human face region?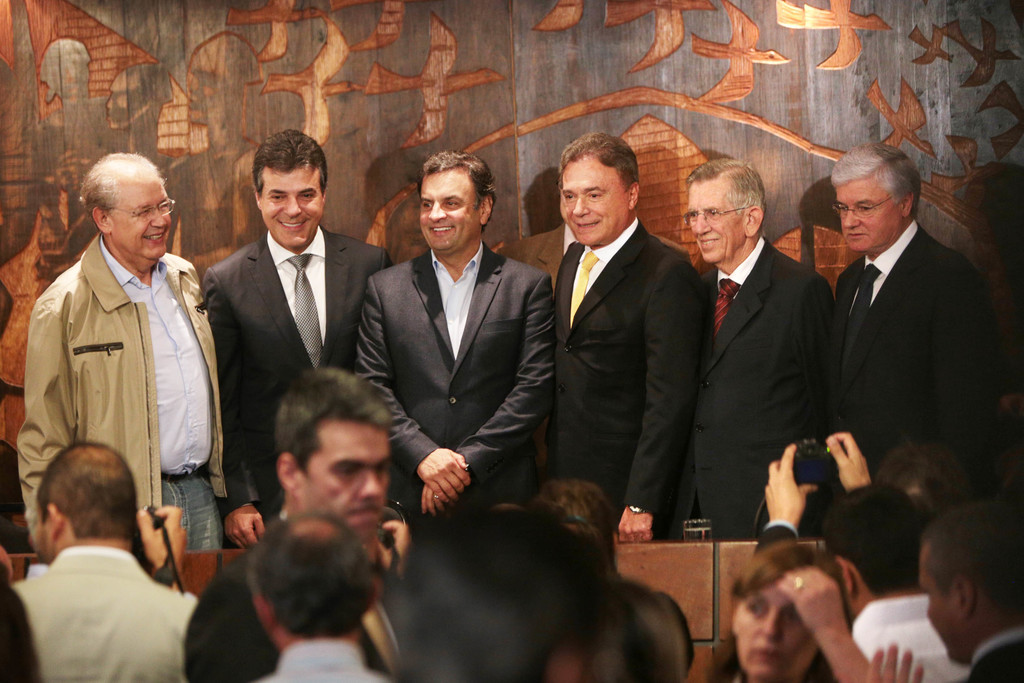
<region>253, 169, 319, 245</region>
